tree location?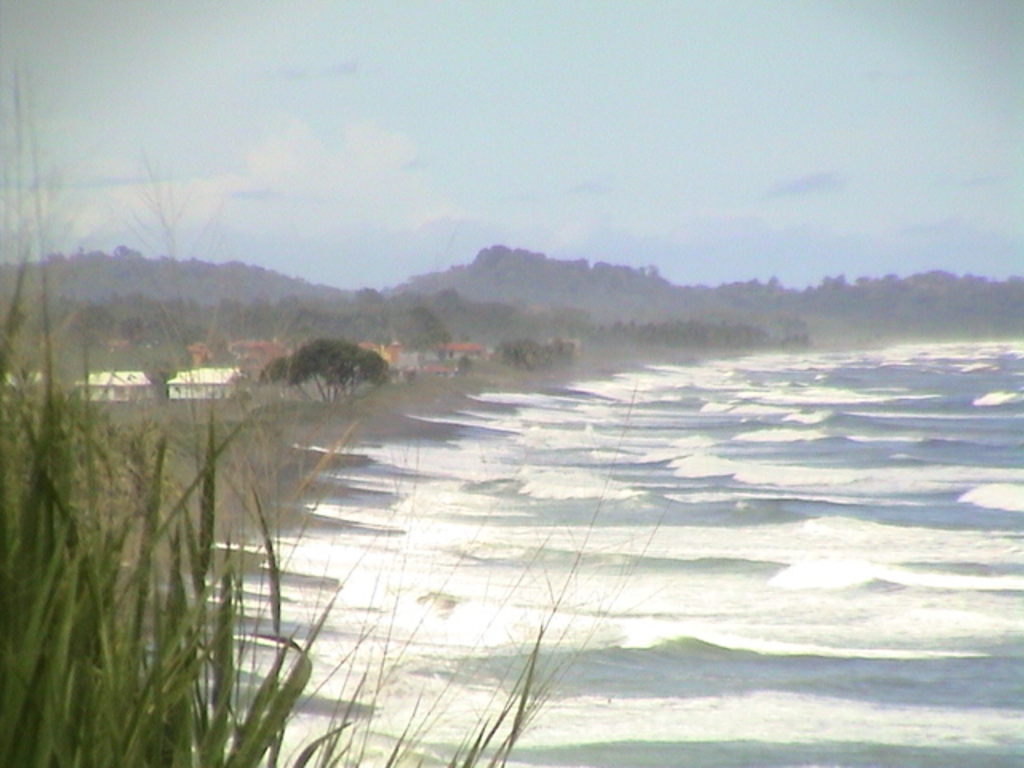
left=166, top=298, right=238, bottom=334
